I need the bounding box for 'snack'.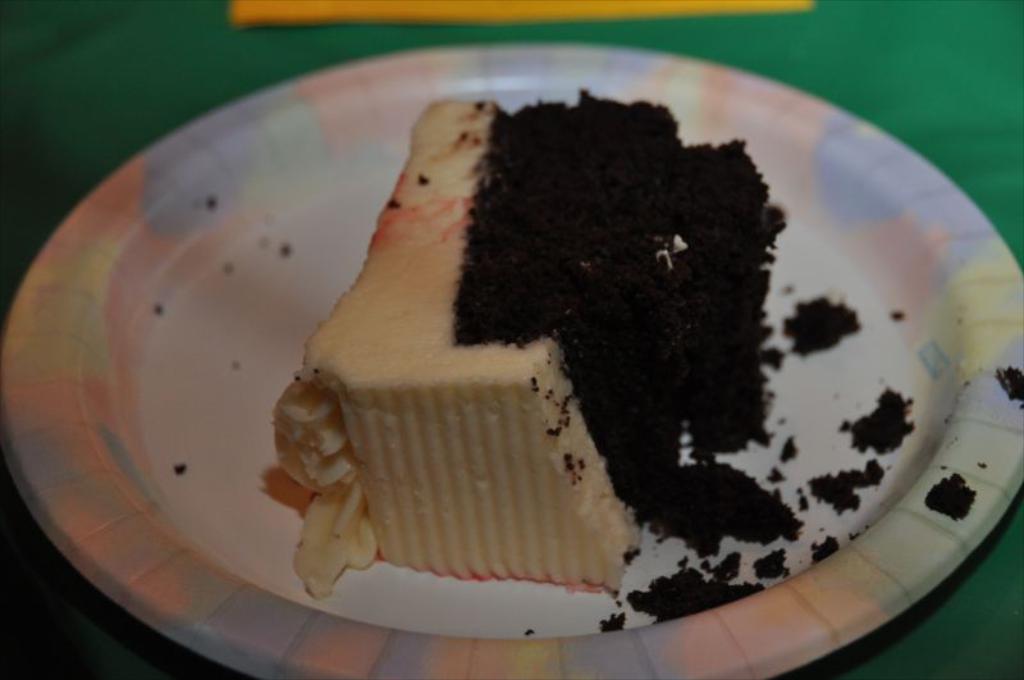
Here it is: 270/95/797/595.
